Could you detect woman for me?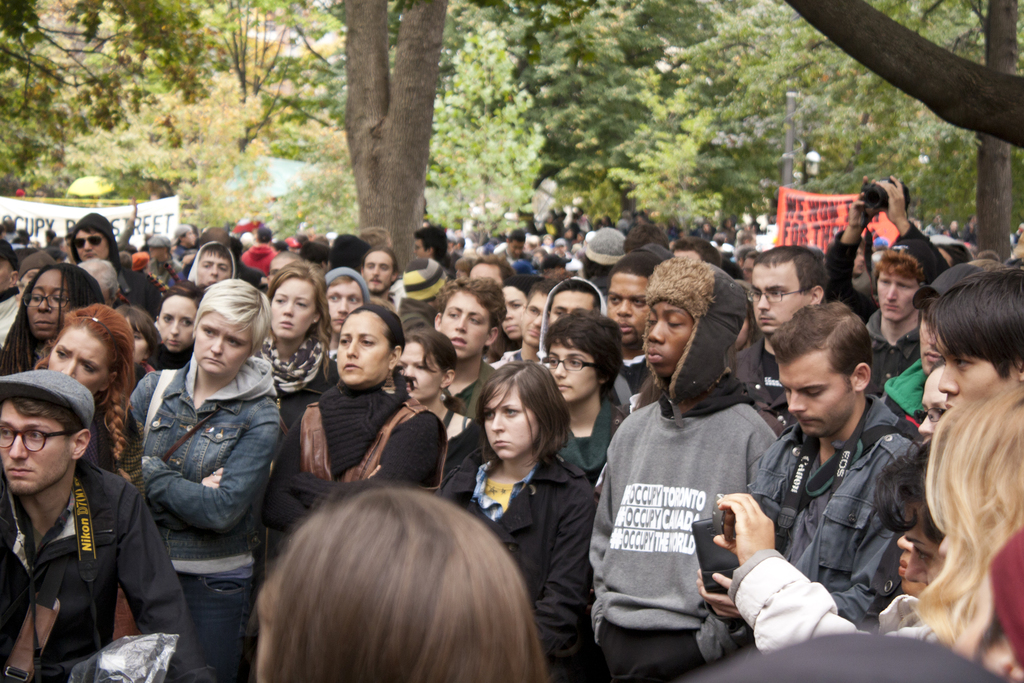
Detection result: rect(439, 364, 599, 682).
